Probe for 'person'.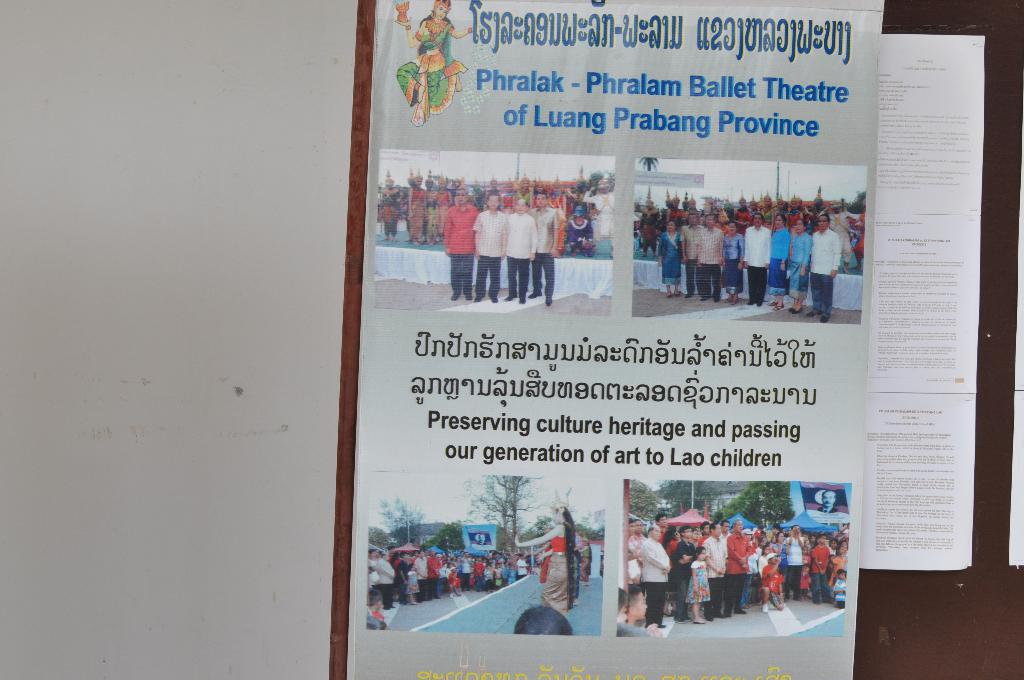
Probe result: 657, 218, 681, 298.
